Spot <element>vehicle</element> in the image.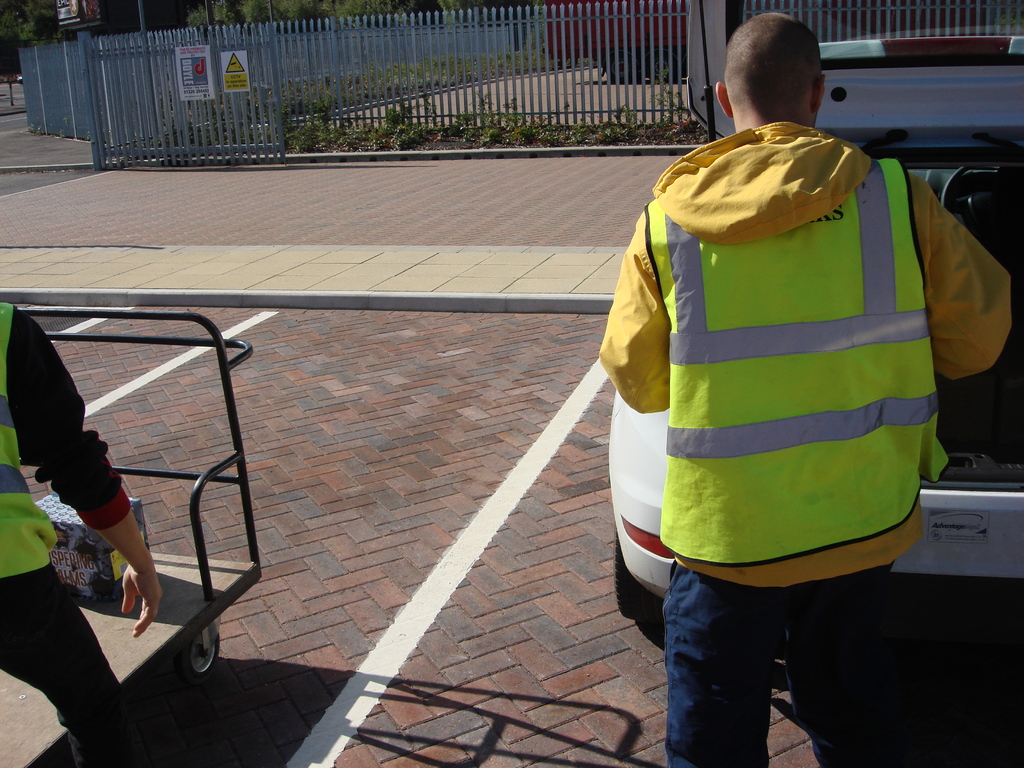
<element>vehicle</element> found at box(608, 33, 1023, 619).
